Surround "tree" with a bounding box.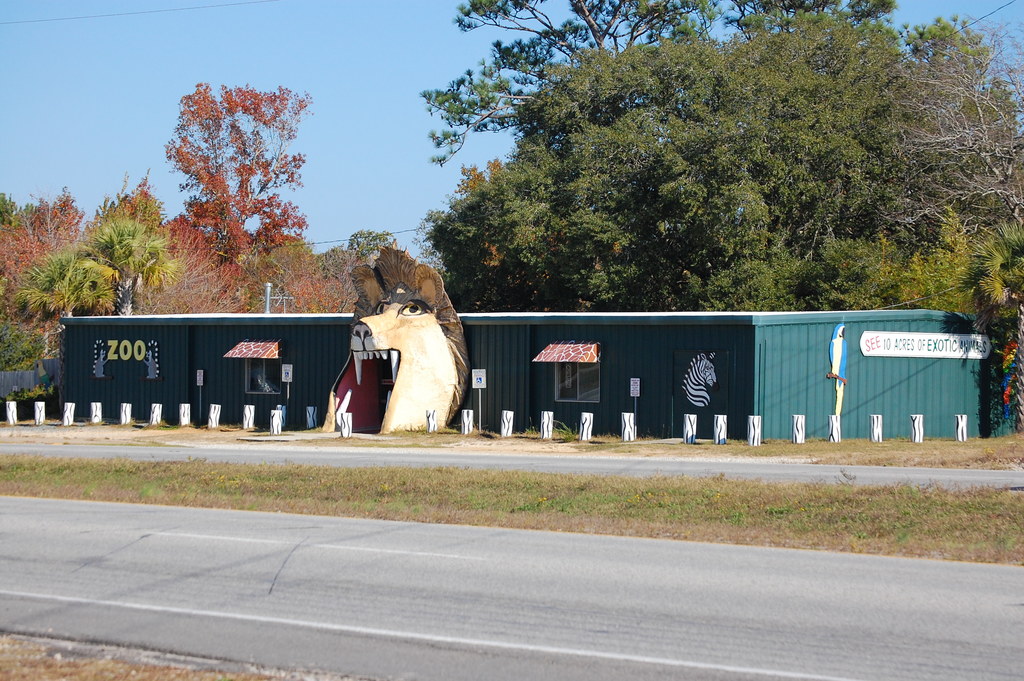
left=413, top=0, right=903, bottom=186.
